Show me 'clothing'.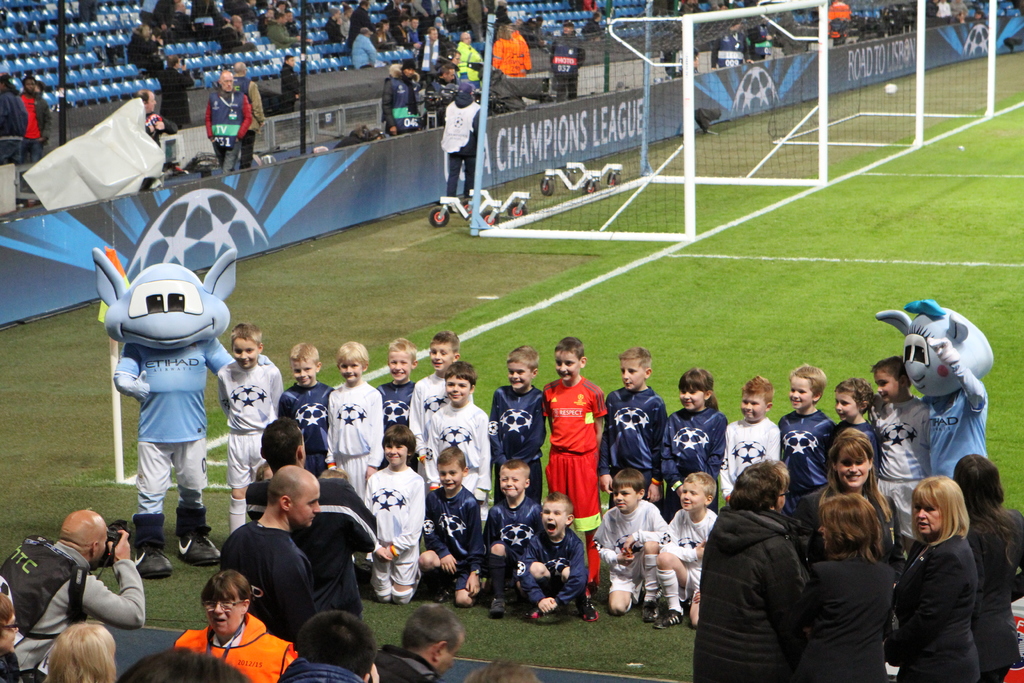
'clothing' is here: {"x1": 706, "y1": 31, "x2": 749, "y2": 69}.
